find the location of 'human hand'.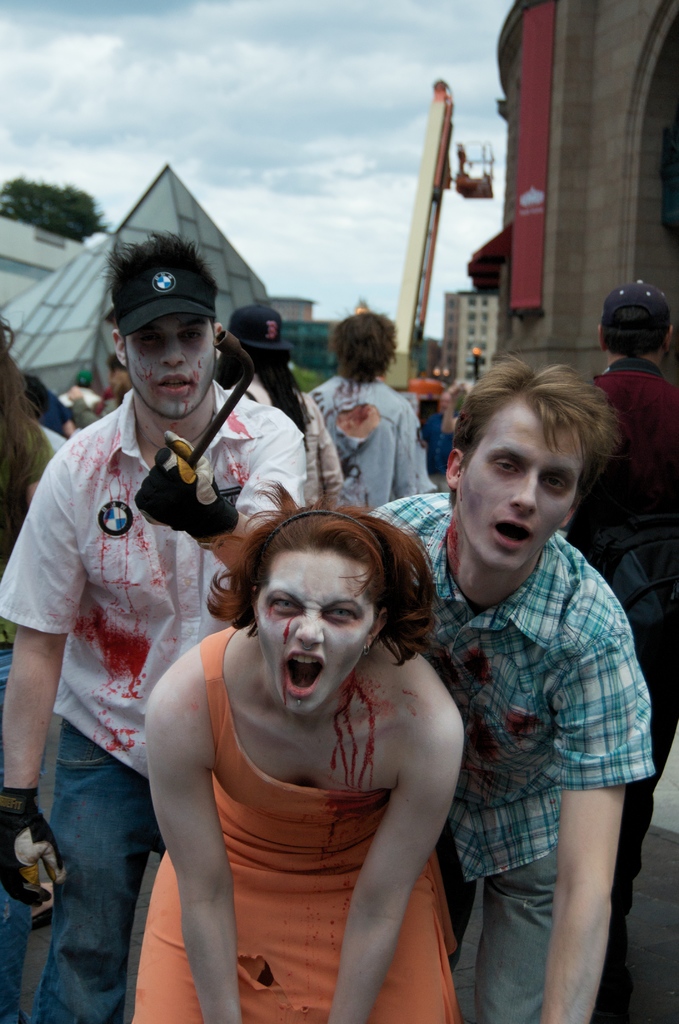
Location: [0, 788, 69, 910].
